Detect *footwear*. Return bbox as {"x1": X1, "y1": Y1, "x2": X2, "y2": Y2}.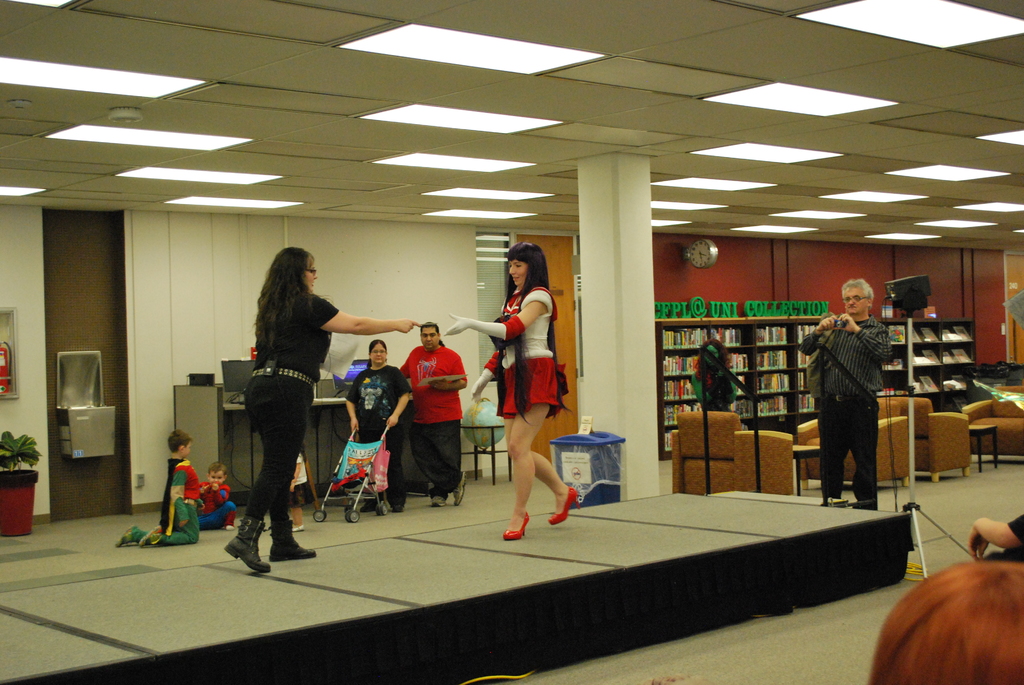
{"x1": 432, "y1": 494, "x2": 447, "y2": 508}.
